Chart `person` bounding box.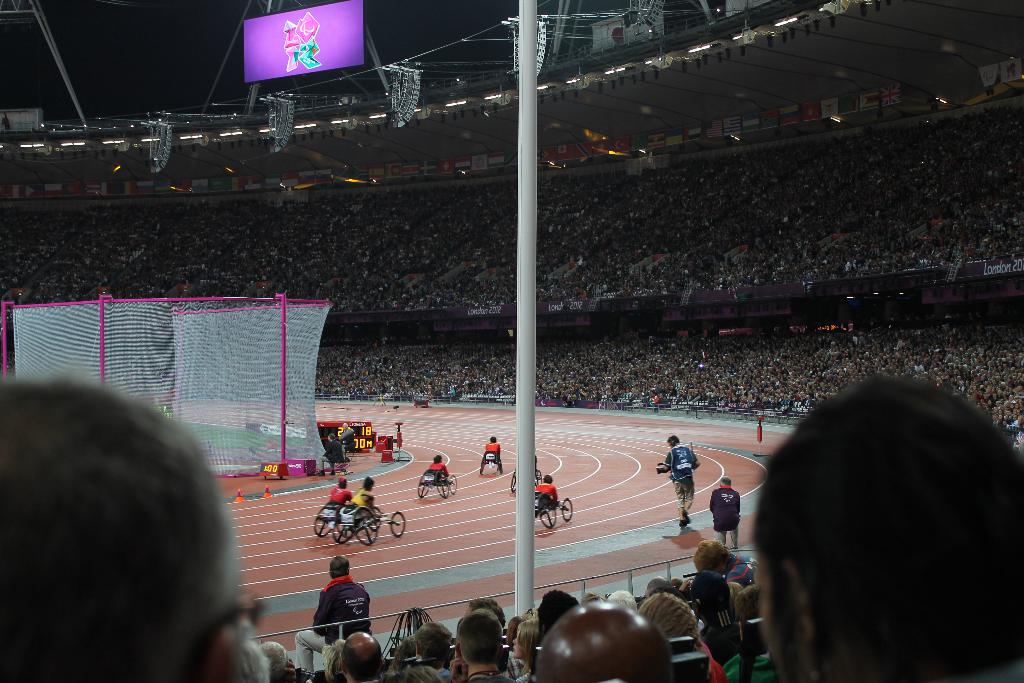
Charted: pyautogui.locateOnScreen(384, 614, 461, 682).
